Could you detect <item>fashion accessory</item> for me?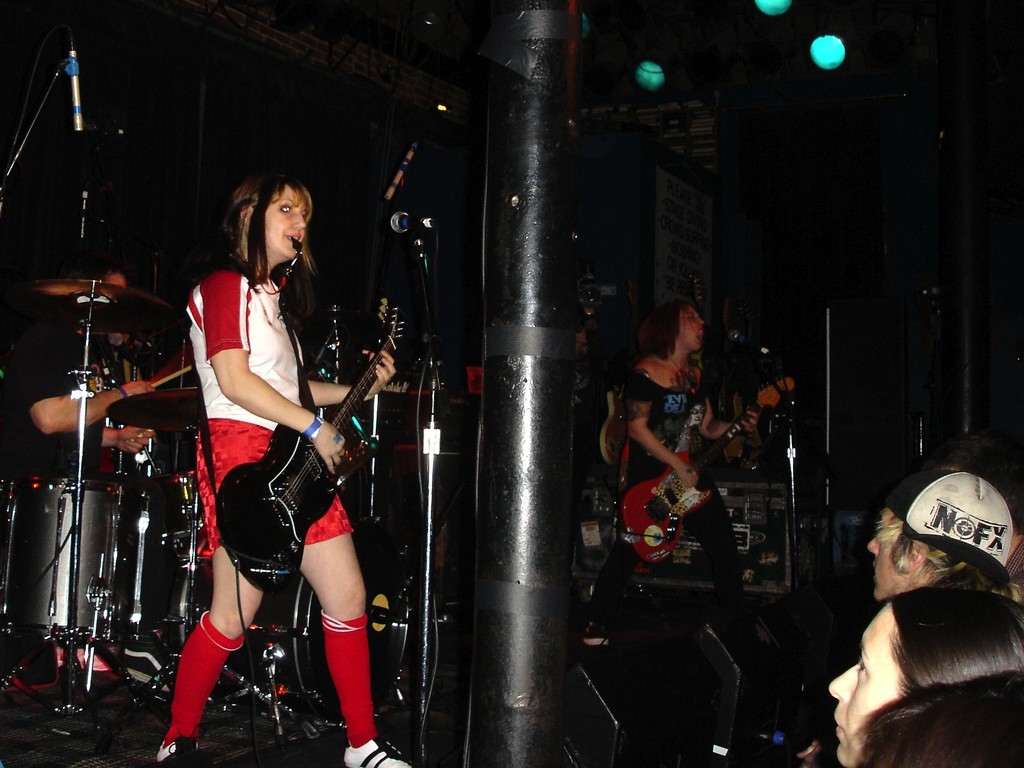
Detection result: (884, 467, 1014, 585).
